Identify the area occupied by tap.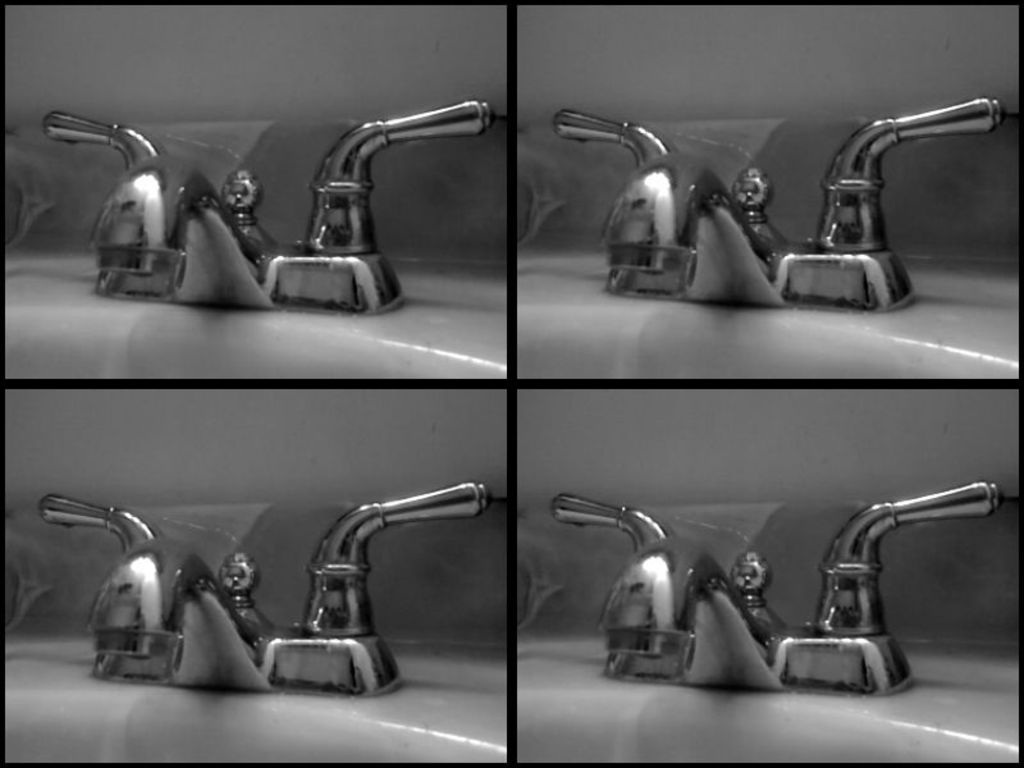
Area: (left=41, top=483, right=492, bottom=695).
